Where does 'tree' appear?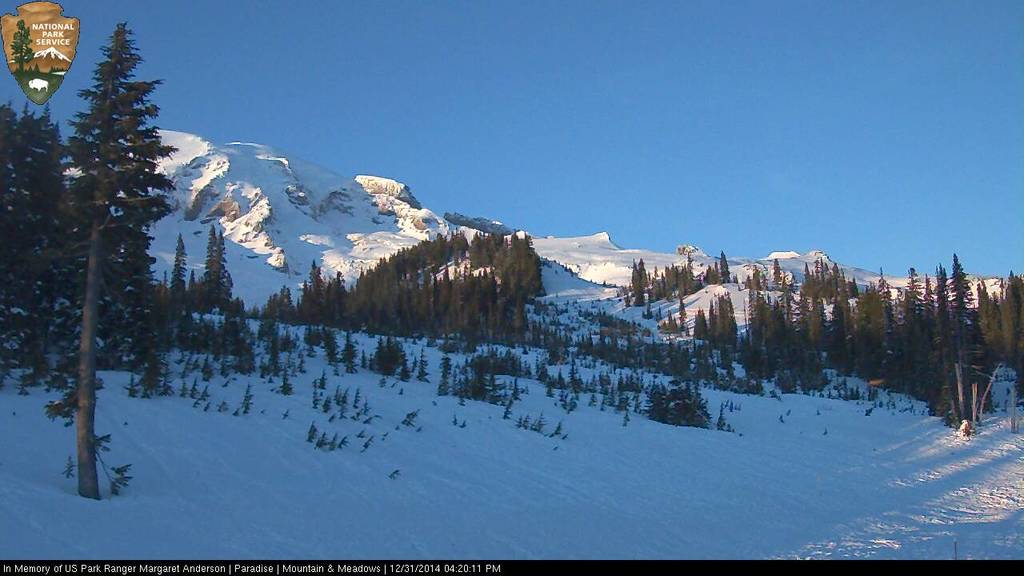
Appears at Rect(806, 290, 826, 374).
